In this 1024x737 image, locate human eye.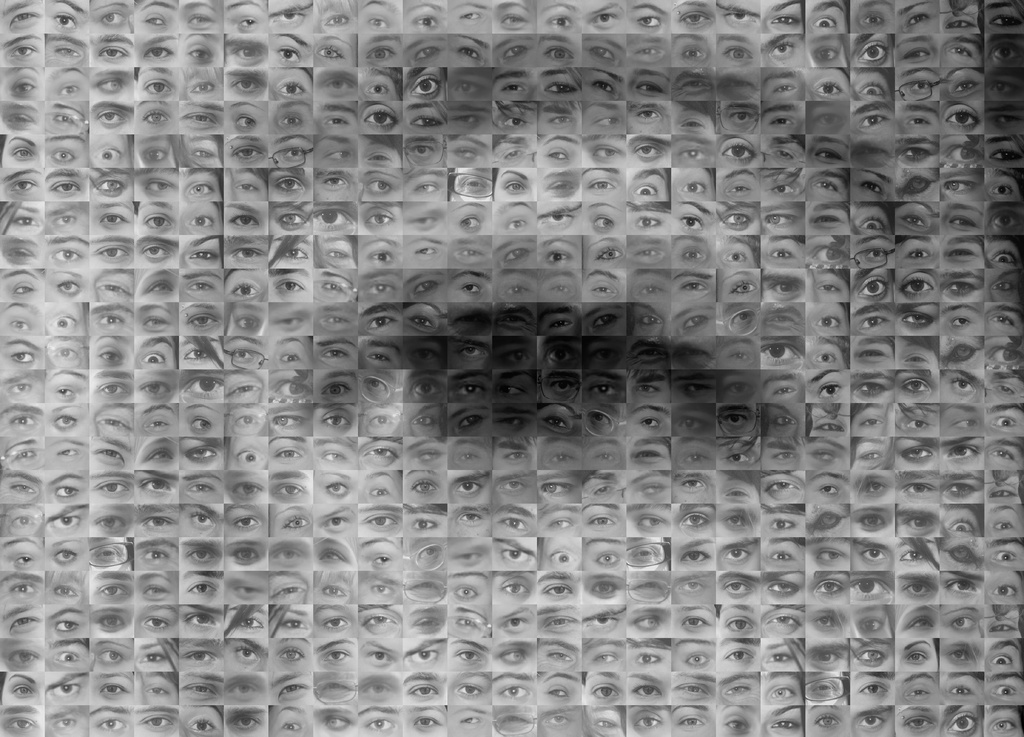
Bounding box: <region>234, 645, 259, 663</region>.
